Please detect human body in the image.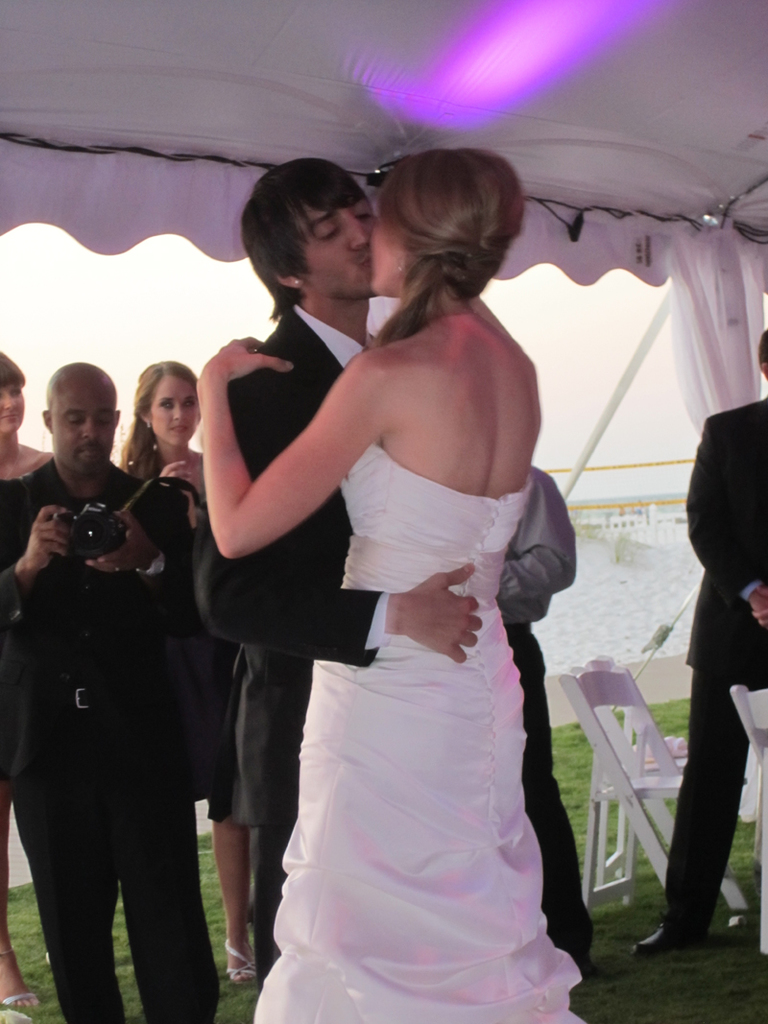
<region>0, 460, 199, 1023</region>.
